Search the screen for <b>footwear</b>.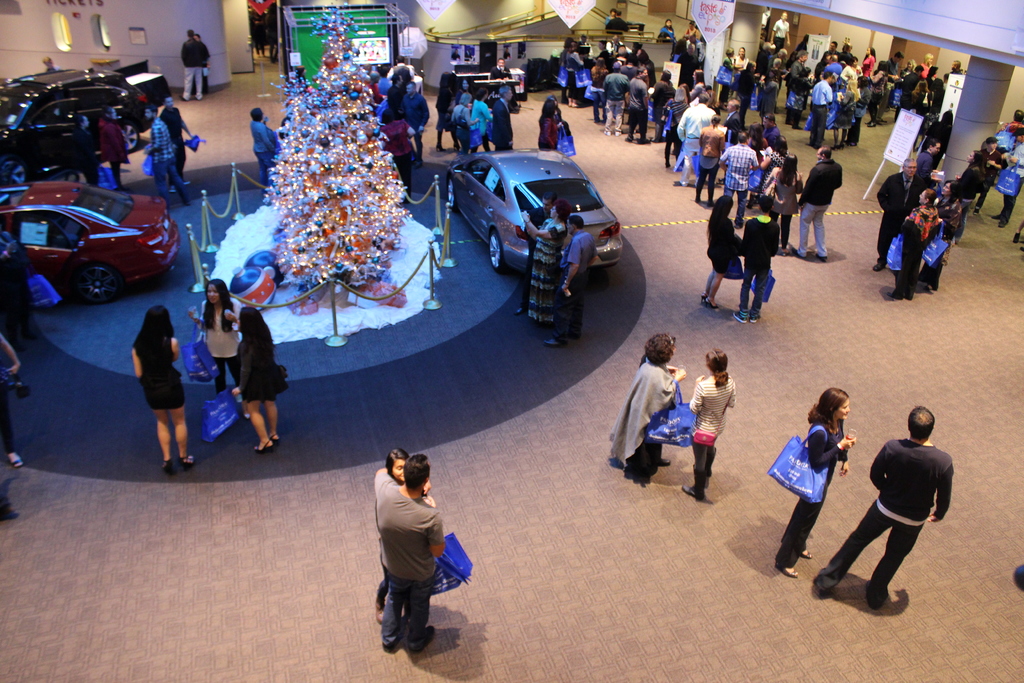
Found at x1=182, y1=176, x2=193, y2=187.
